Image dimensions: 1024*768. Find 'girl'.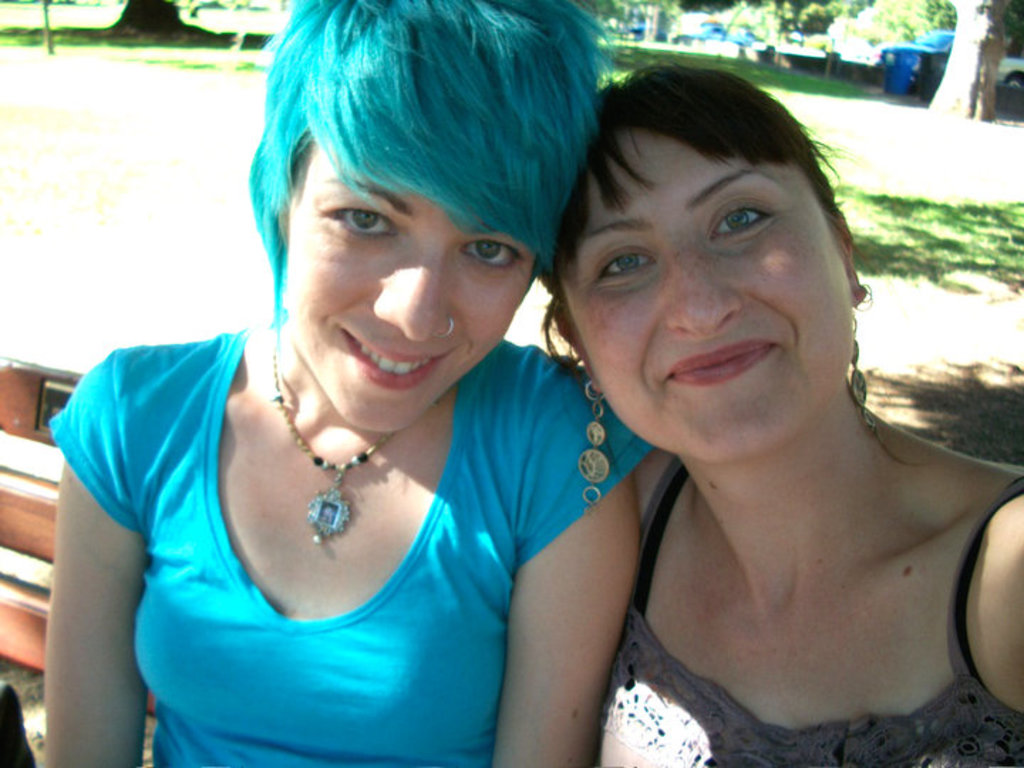
41, 0, 646, 767.
